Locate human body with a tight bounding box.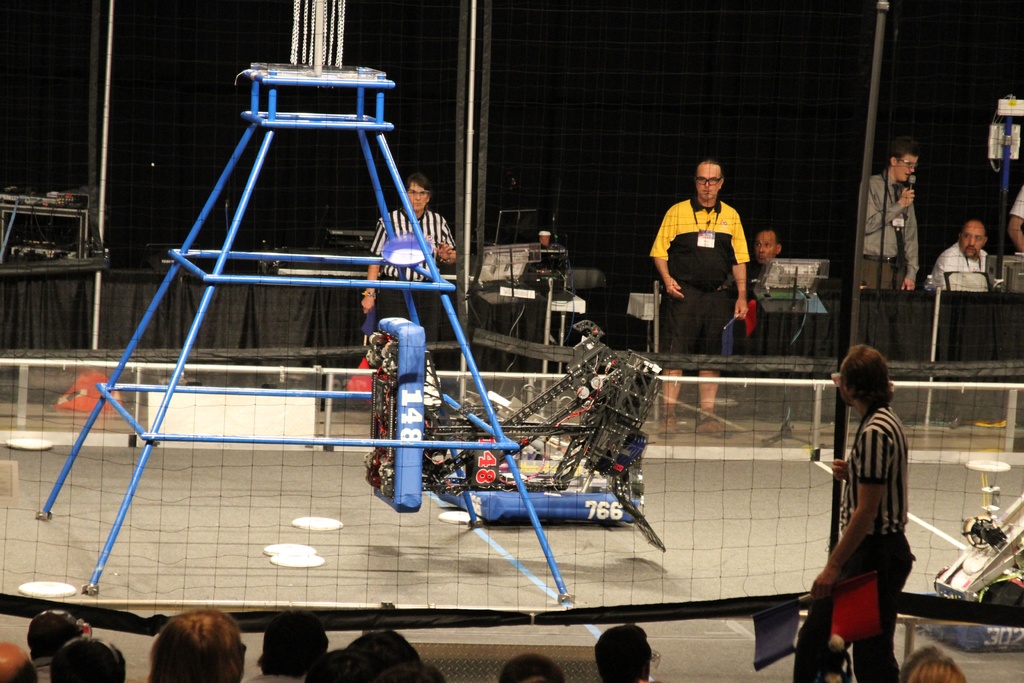
655/199/742/443.
